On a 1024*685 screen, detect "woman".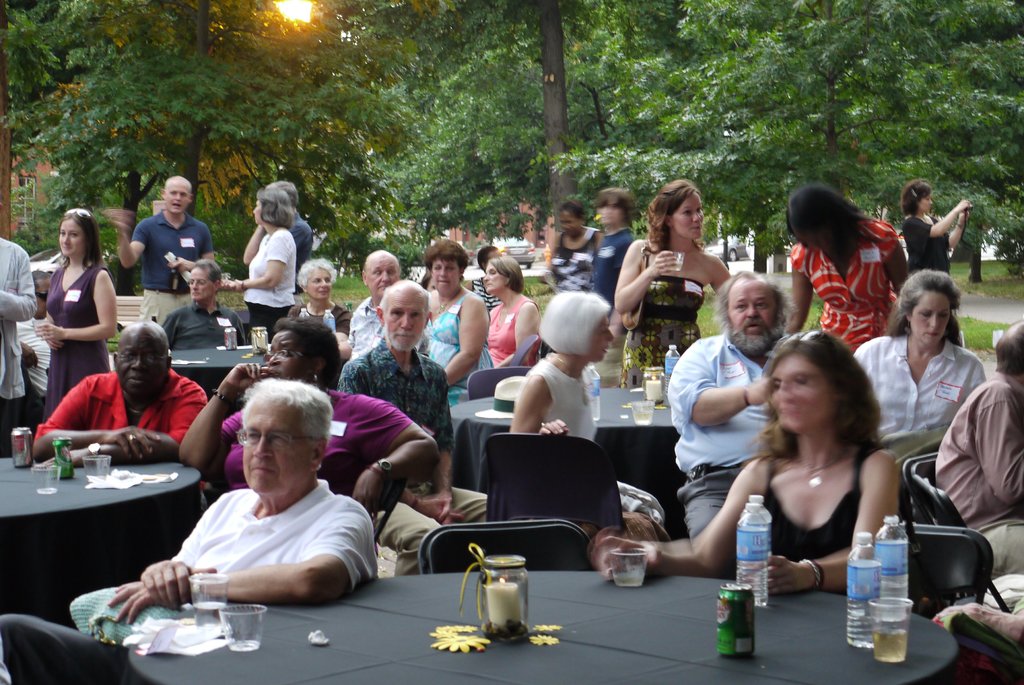
bbox=[31, 202, 120, 419].
